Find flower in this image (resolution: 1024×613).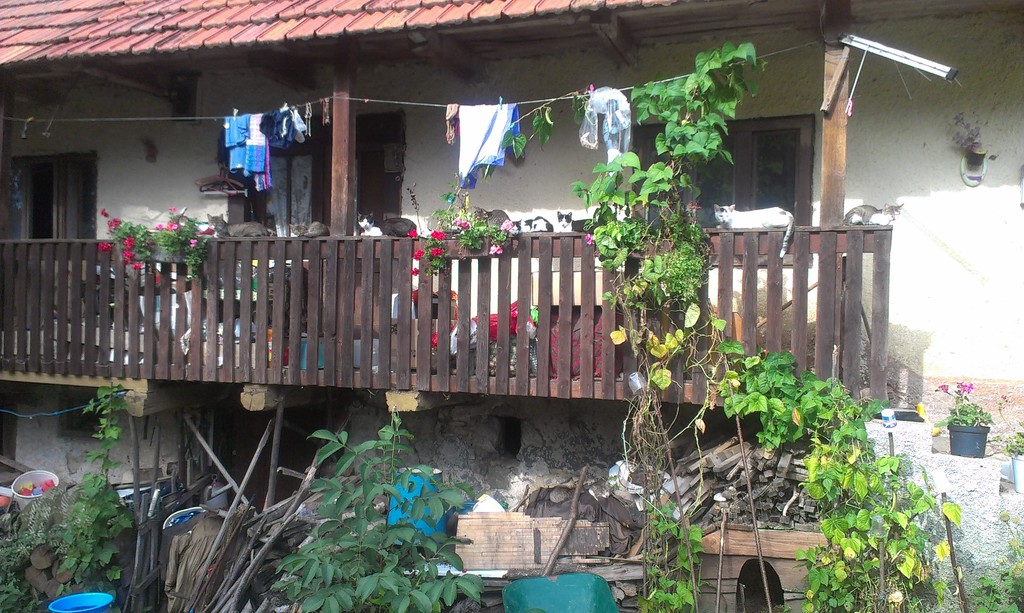
locate(935, 383, 948, 394).
